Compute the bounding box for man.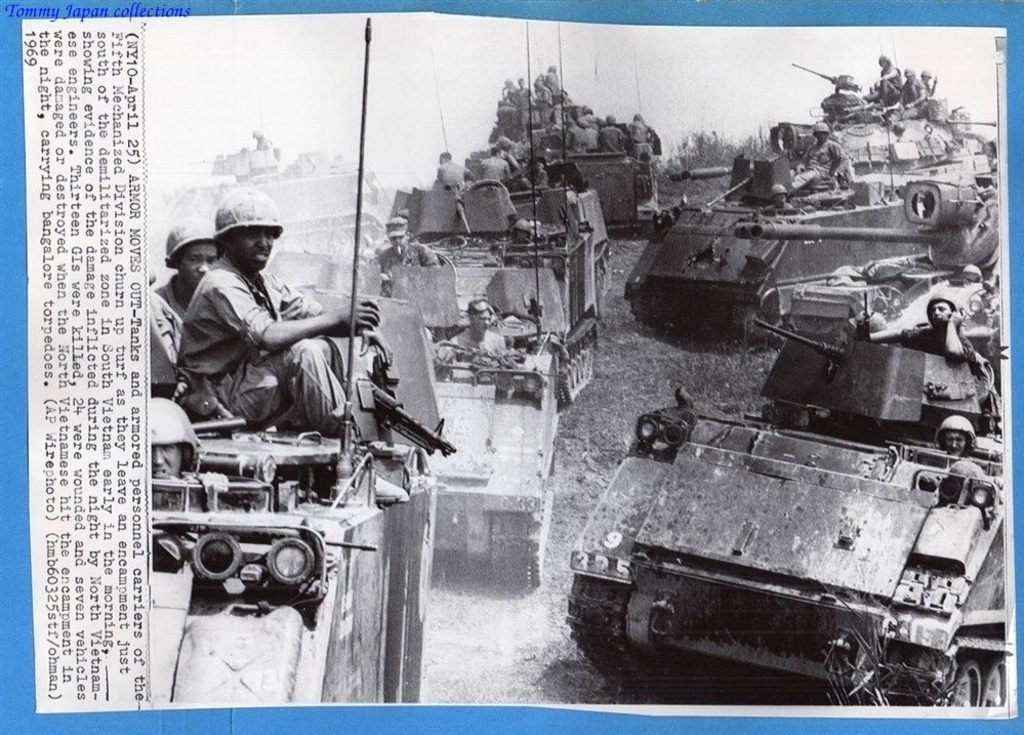
541:64:560:97.
